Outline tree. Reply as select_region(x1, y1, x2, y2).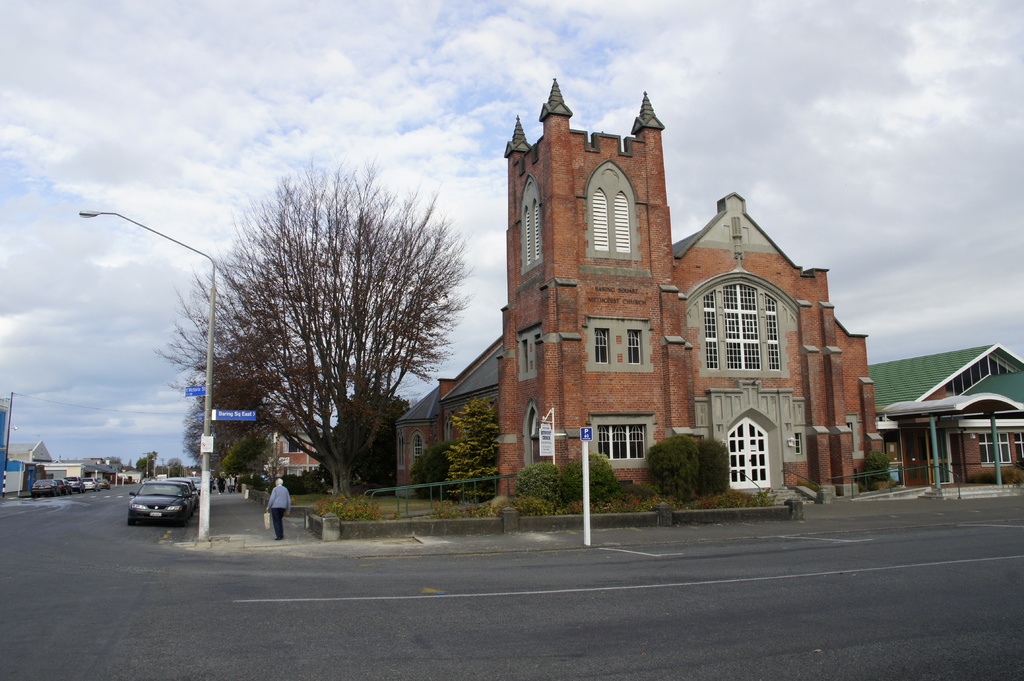
select_region(446, 389, 496, 501).
